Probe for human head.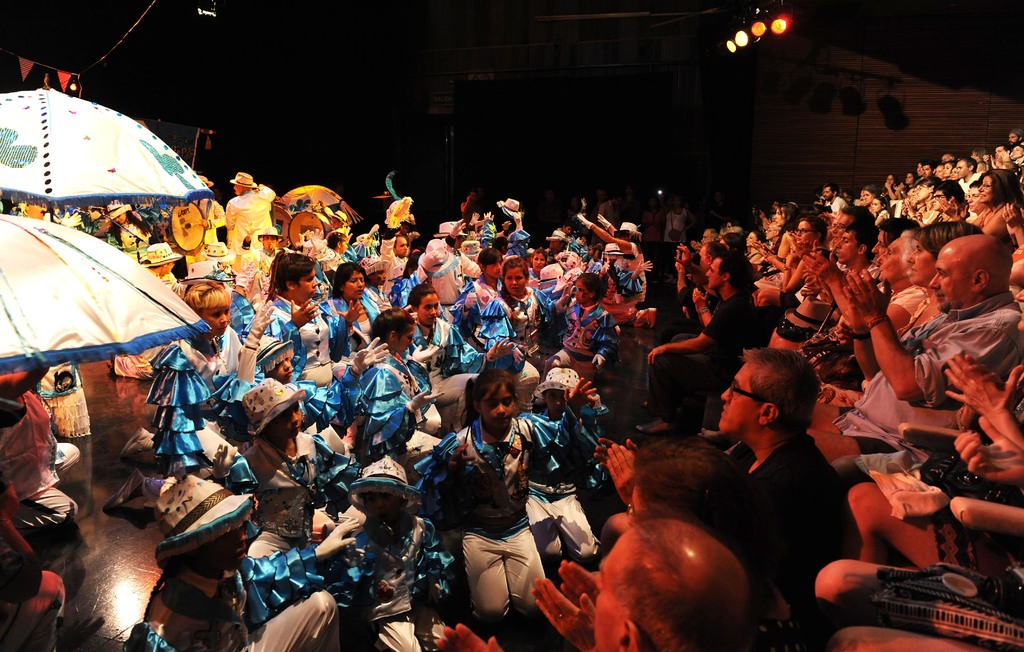
Probe result: bbox=(587, 519, 770, 645).
